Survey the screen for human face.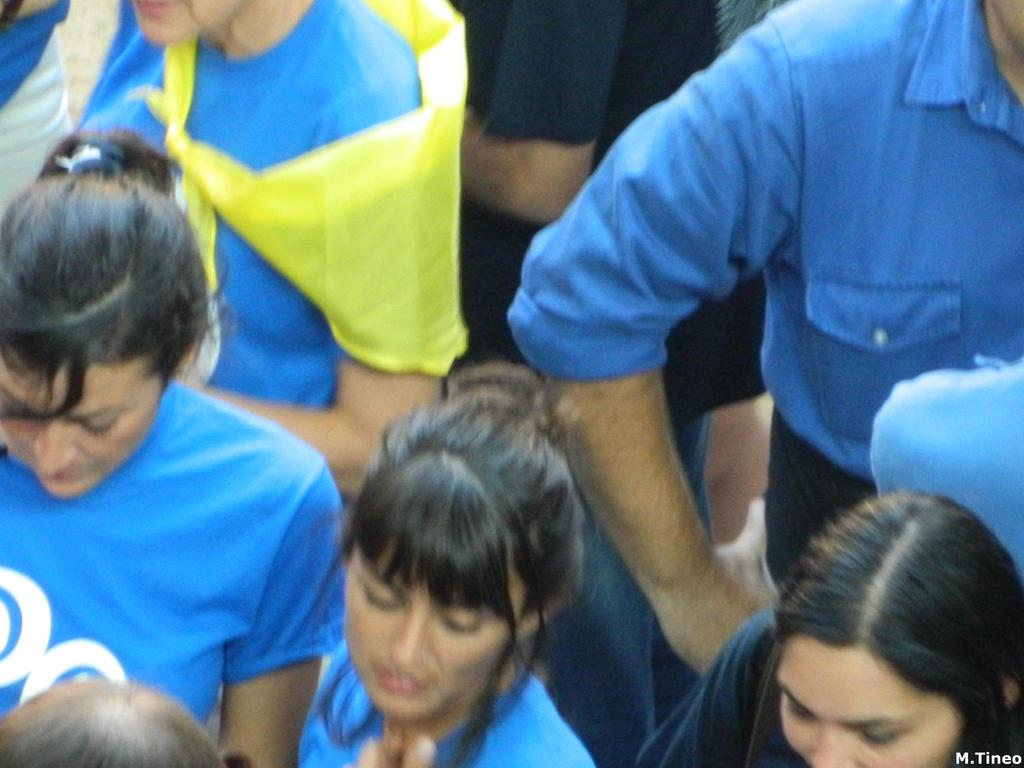
Survey found: [x1=0, y1=340, x2=175, y2=505].
